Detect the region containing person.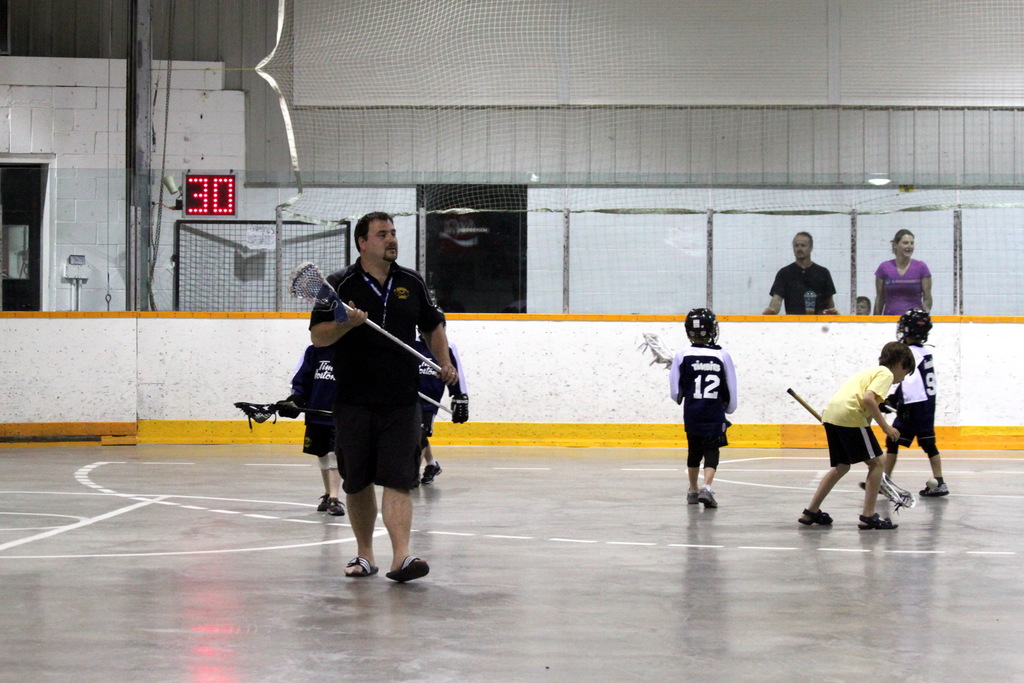
bbox=(307, 210, 455, 582).
